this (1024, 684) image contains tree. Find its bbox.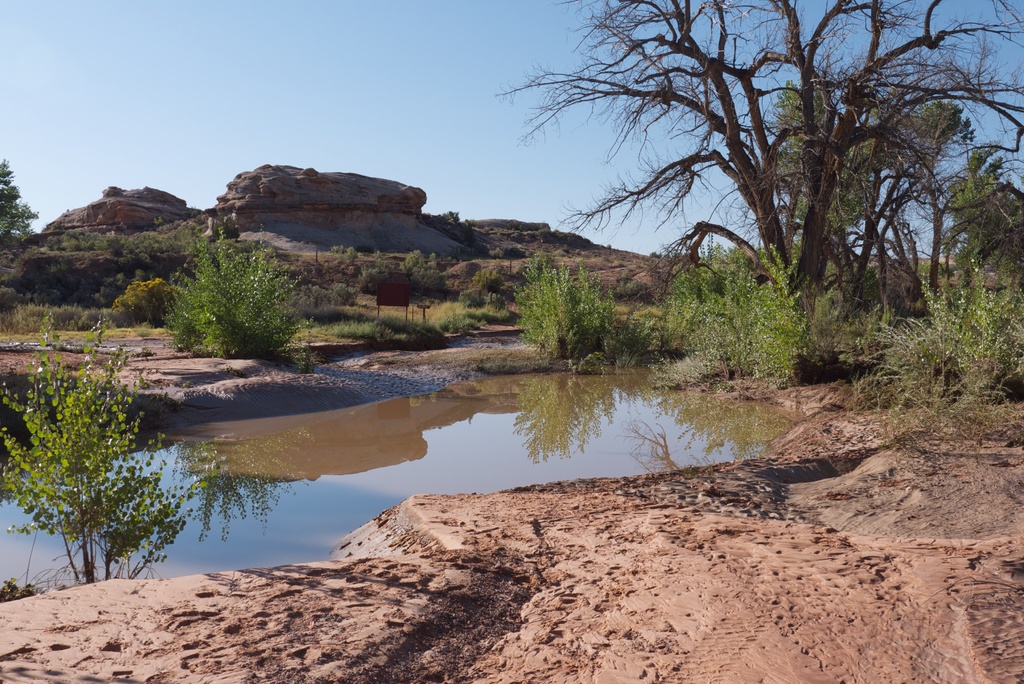
region(346, 247, 358, 265).
